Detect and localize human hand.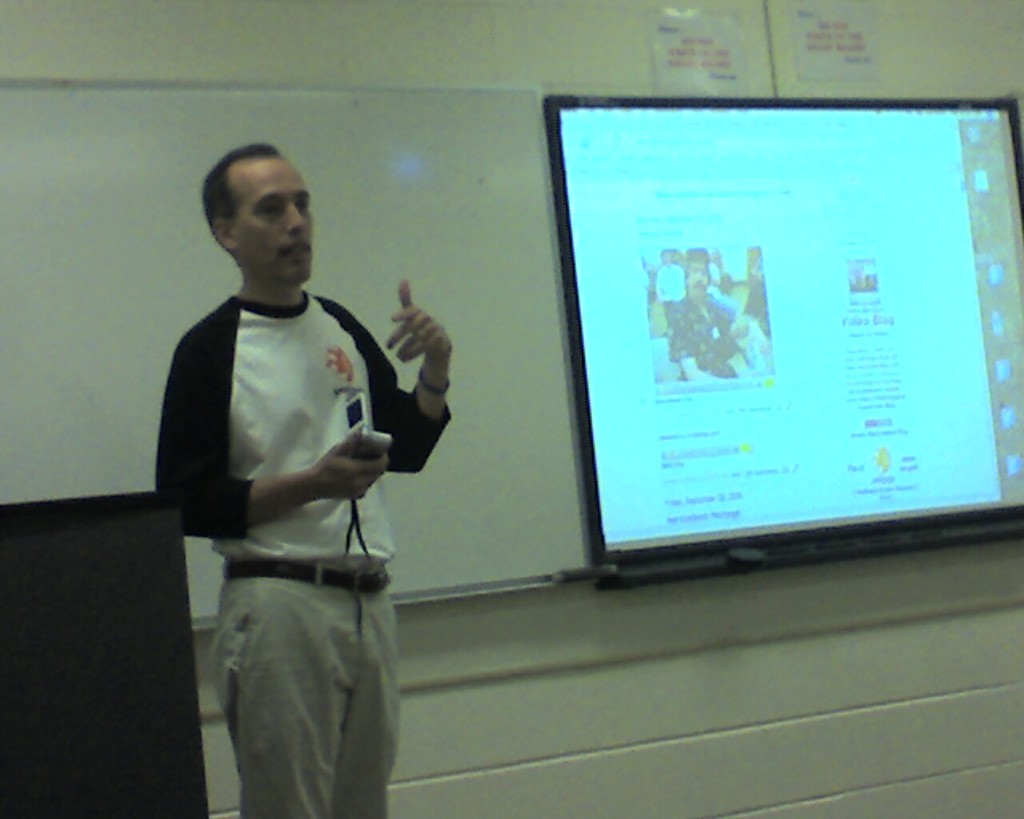
Localized at 386:274:454:364.
